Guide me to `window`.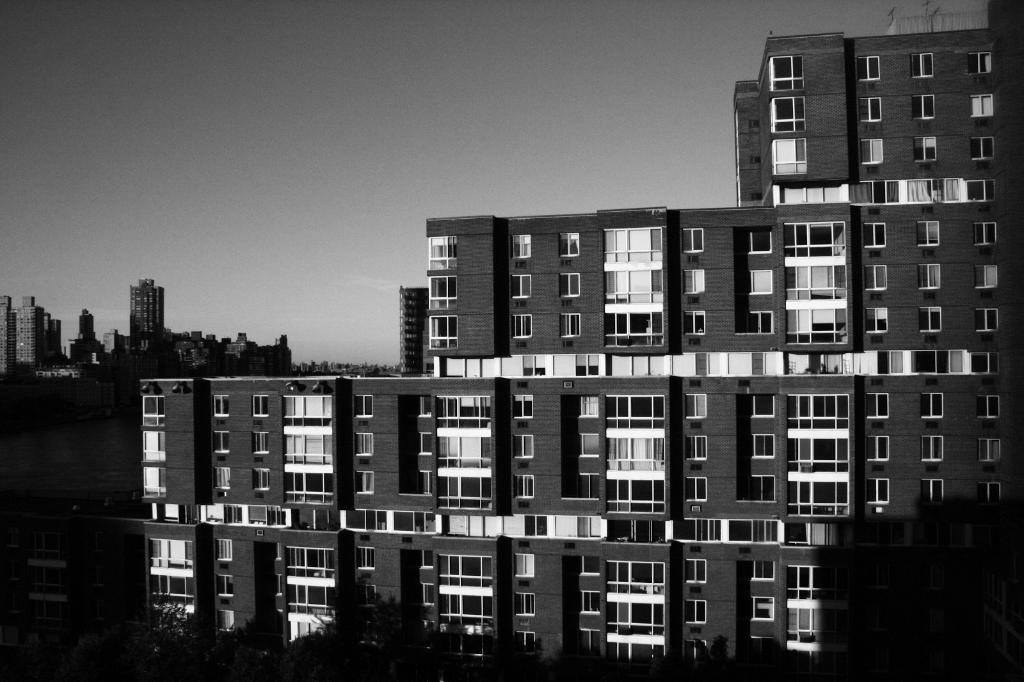
Guidance: {"left": 860, "top": 480, "right": 886, "bottom": 505}.
